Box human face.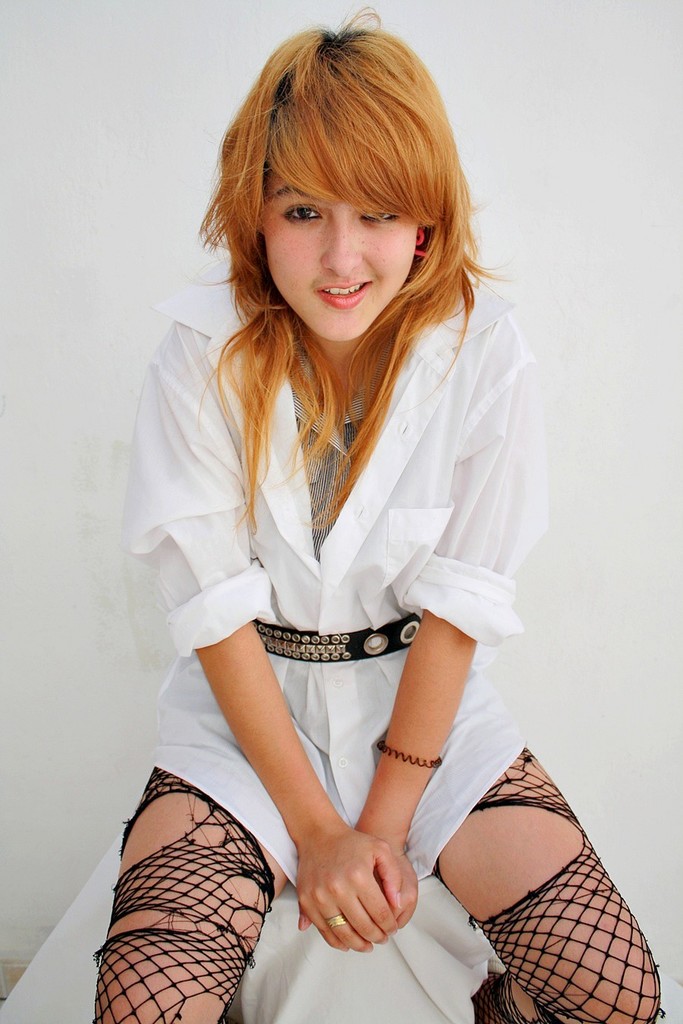
box(260, 158, 420, 341).
